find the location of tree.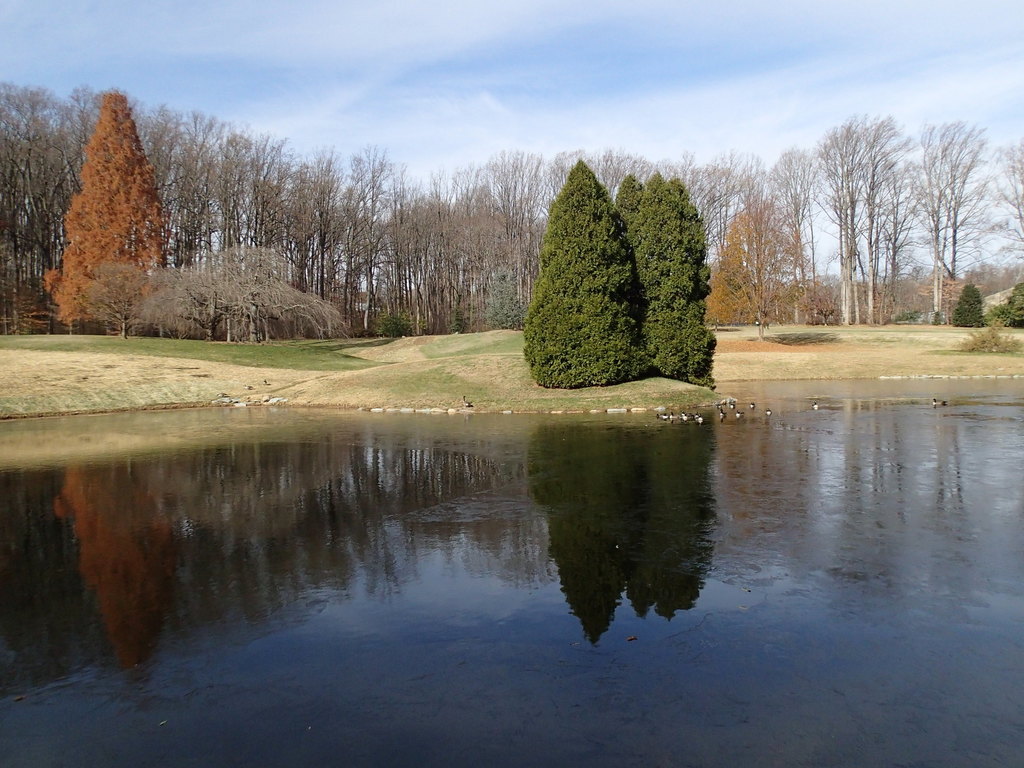
Location: bbox(71, 259, 161, 344).
